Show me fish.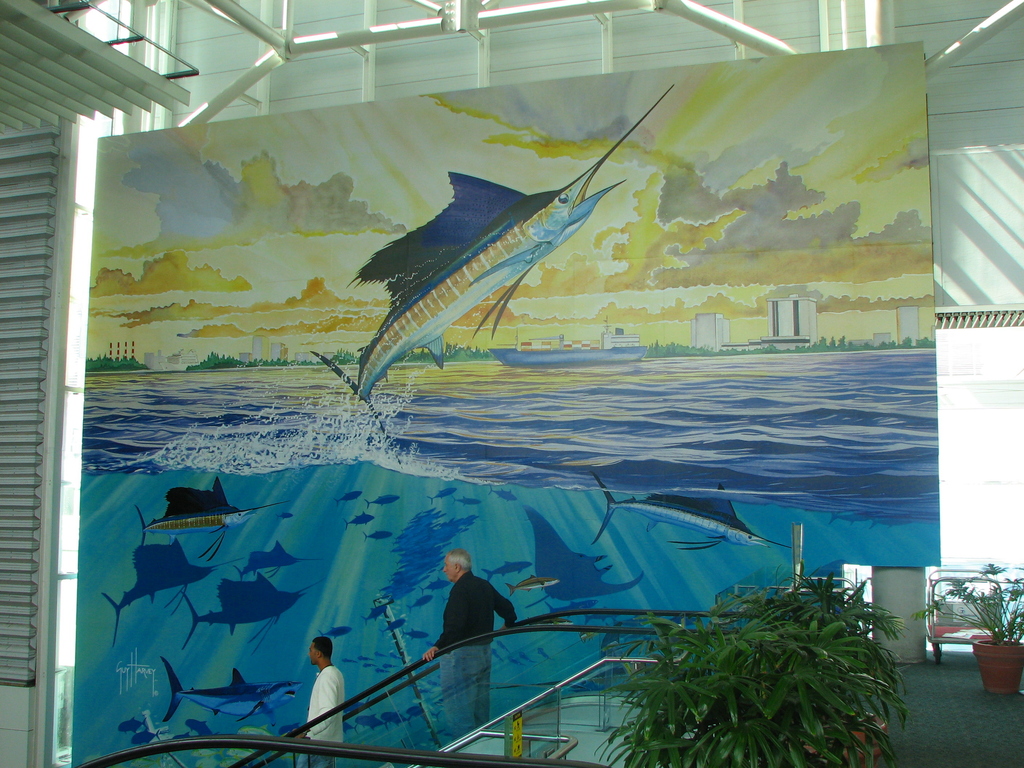
fish is here: (143, 481, 286, 552).
